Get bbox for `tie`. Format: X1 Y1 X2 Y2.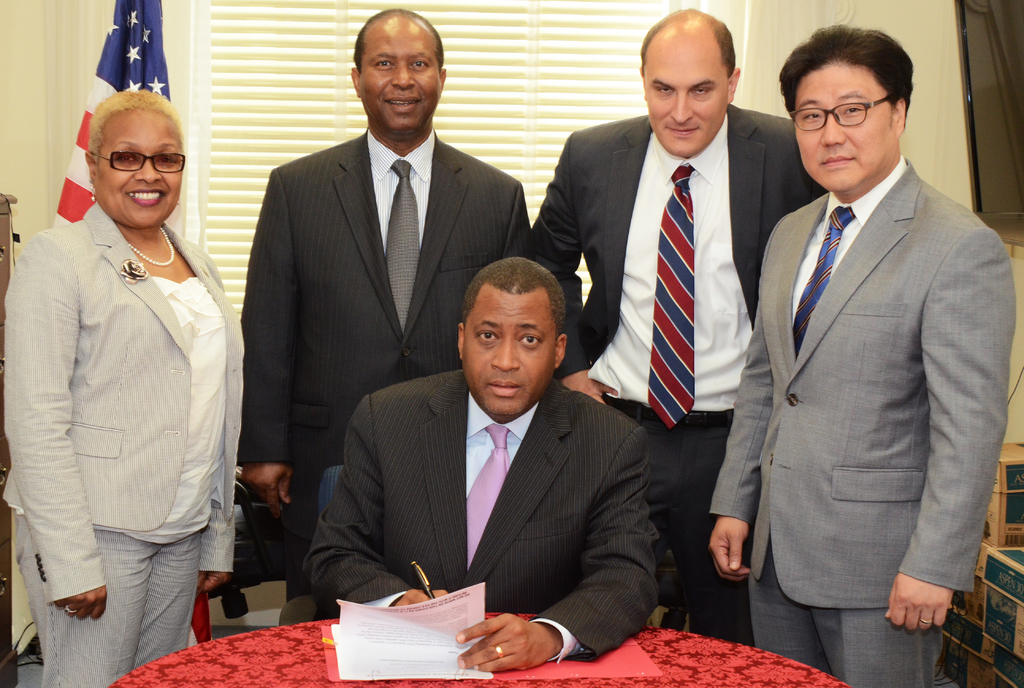
378 159 427 328.
